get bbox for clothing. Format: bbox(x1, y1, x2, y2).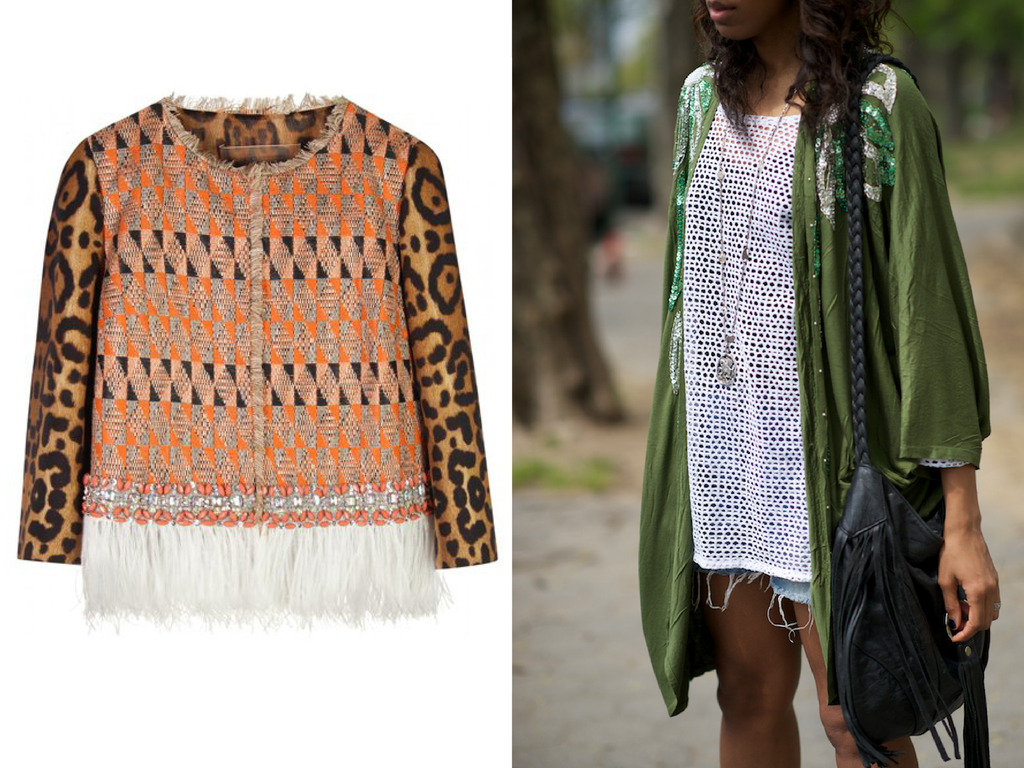
bbox(637, 56, 995, 720).
